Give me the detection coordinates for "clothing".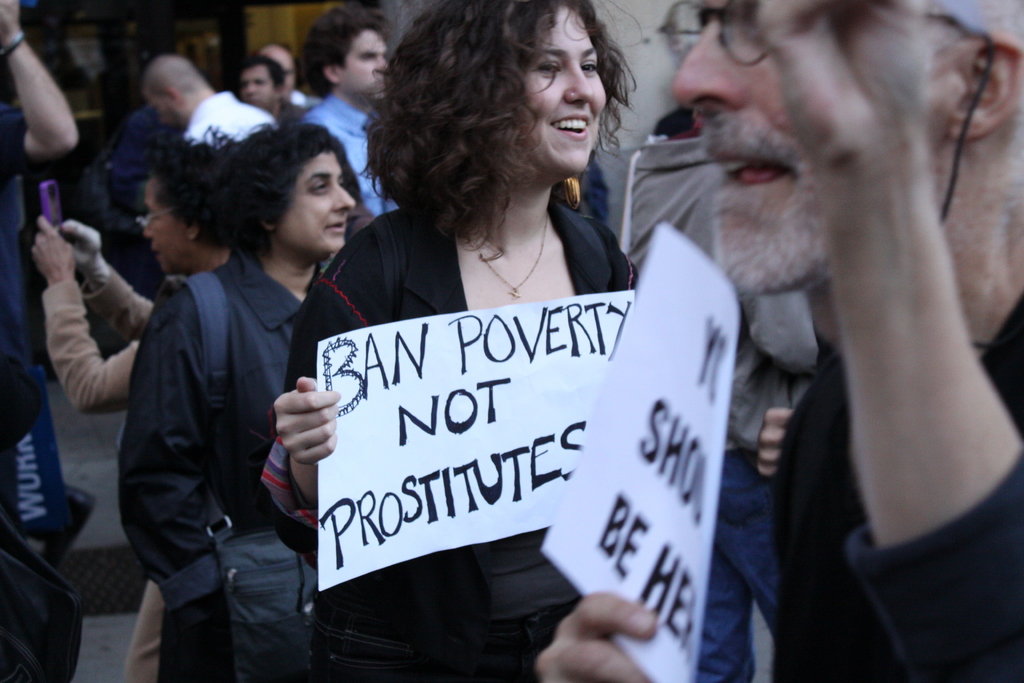
Rect(40, 259, 166, 682).
